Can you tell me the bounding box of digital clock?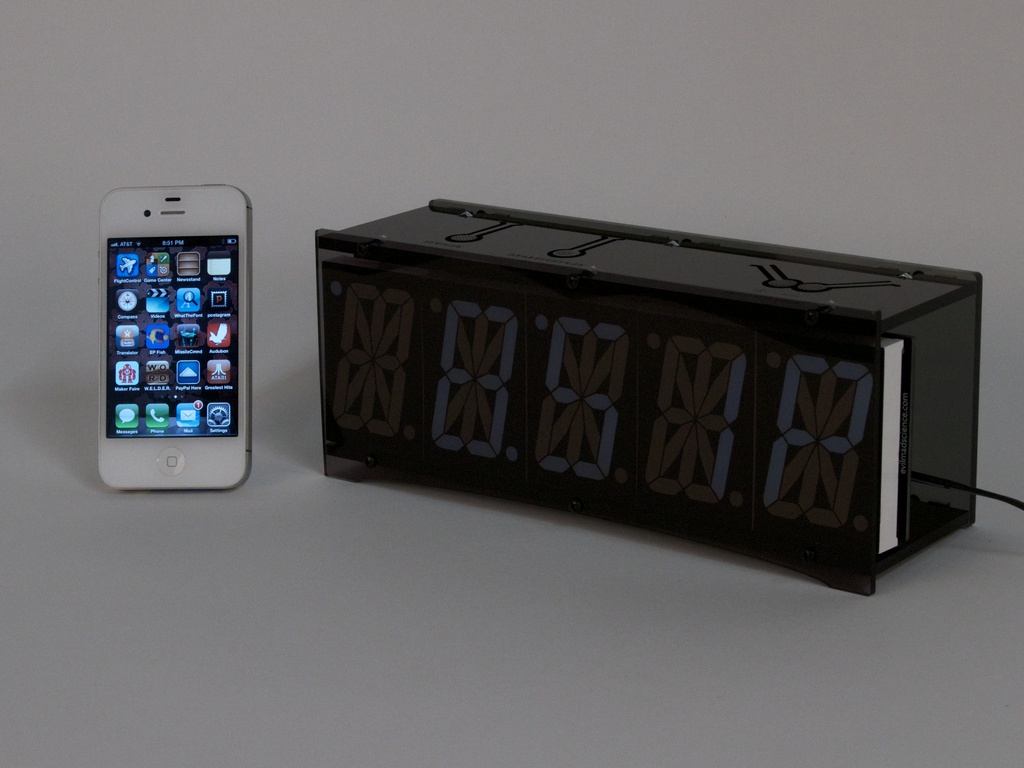
<region>158, 234, 188, 250</region>.
